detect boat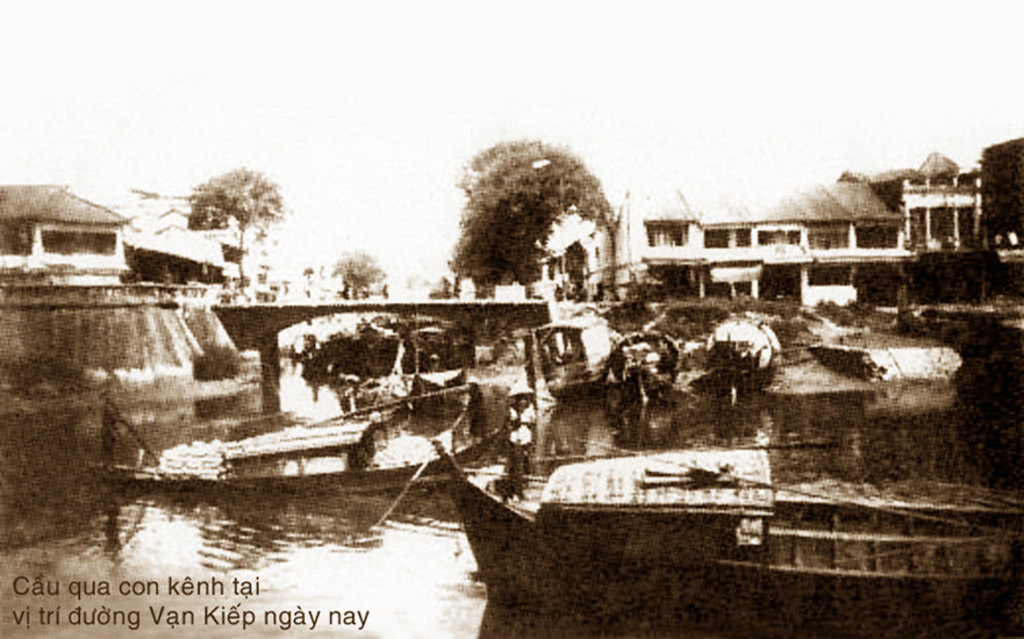
<region>430, 433, 1023, 638</region>
